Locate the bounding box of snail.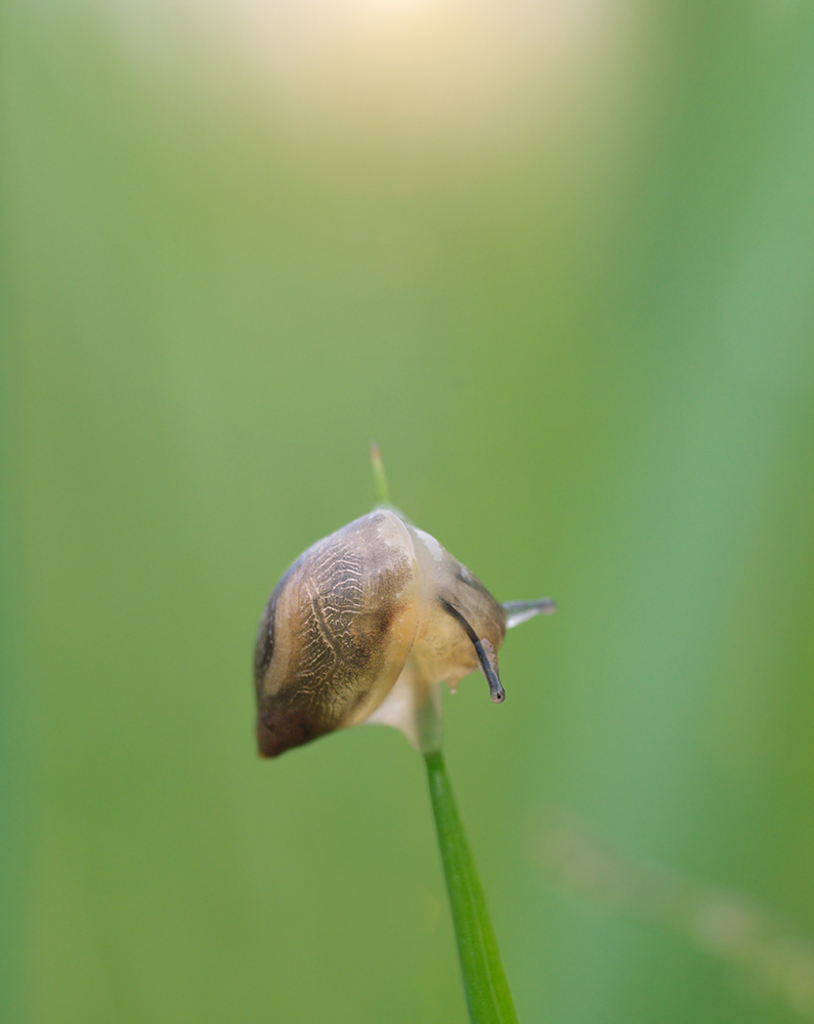
Bounding box: x1=248 y1=503 x2=560 y2=764.
